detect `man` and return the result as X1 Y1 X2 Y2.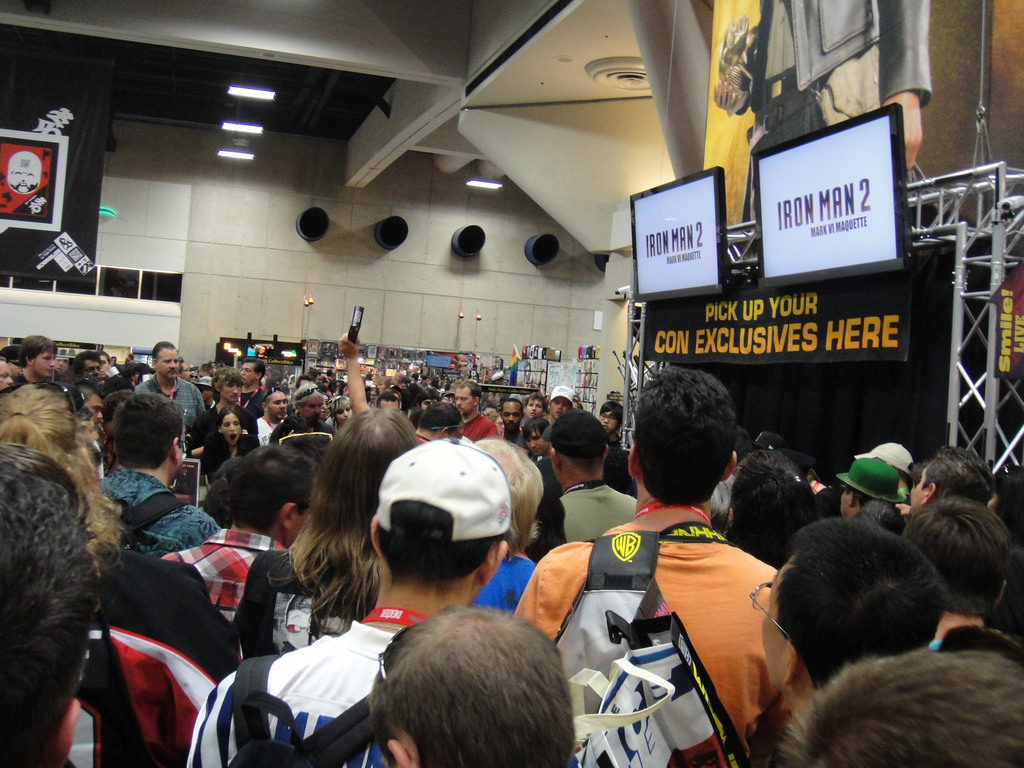
538 377 591 424.
